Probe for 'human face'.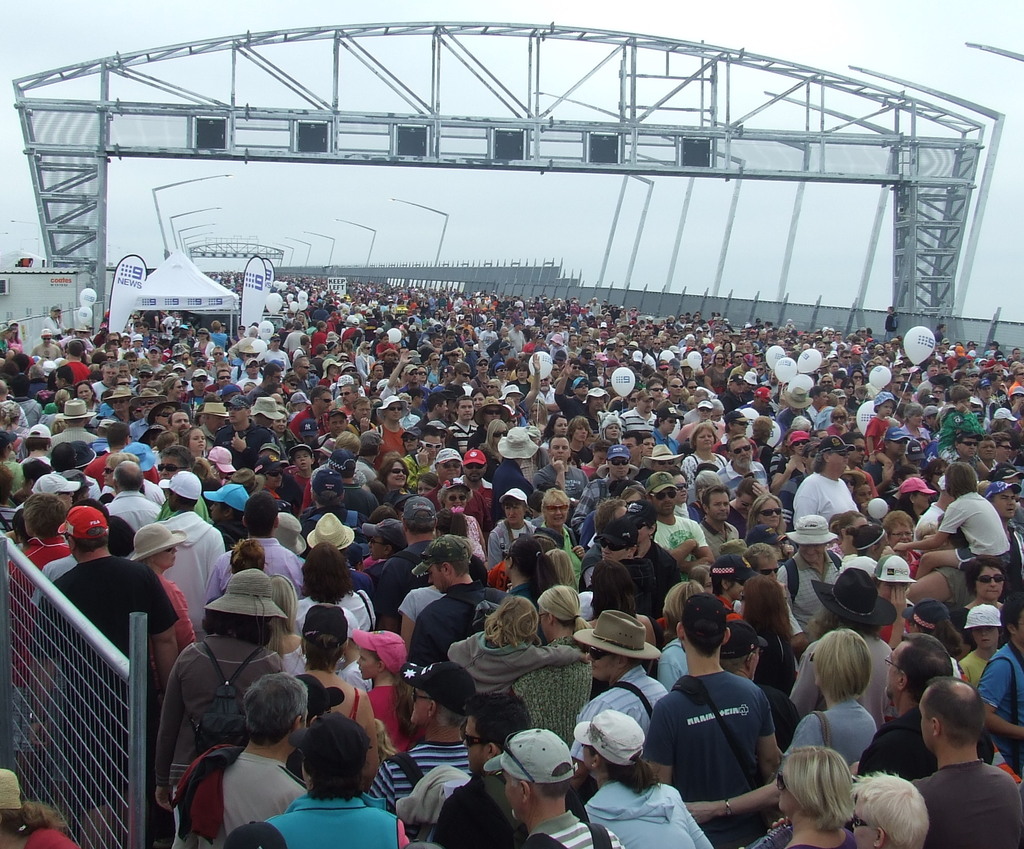
Probe result: (x1=638, y1=396, x2=653, y2=414).
